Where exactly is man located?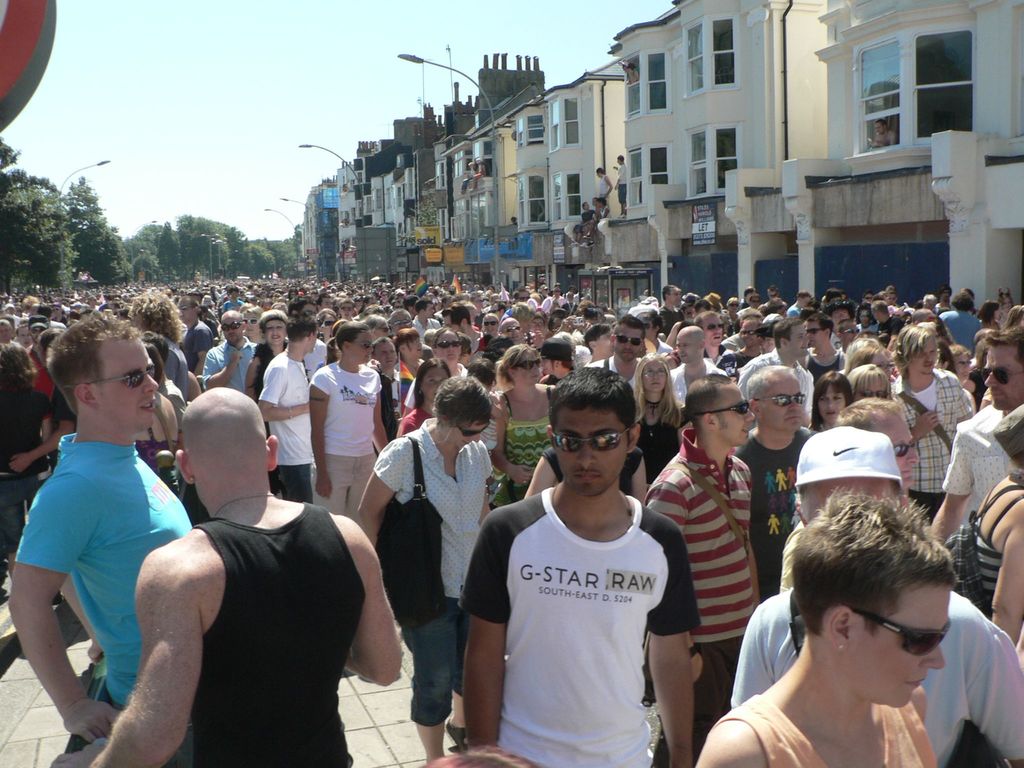
Its bounding box is 643/369/761/746.
